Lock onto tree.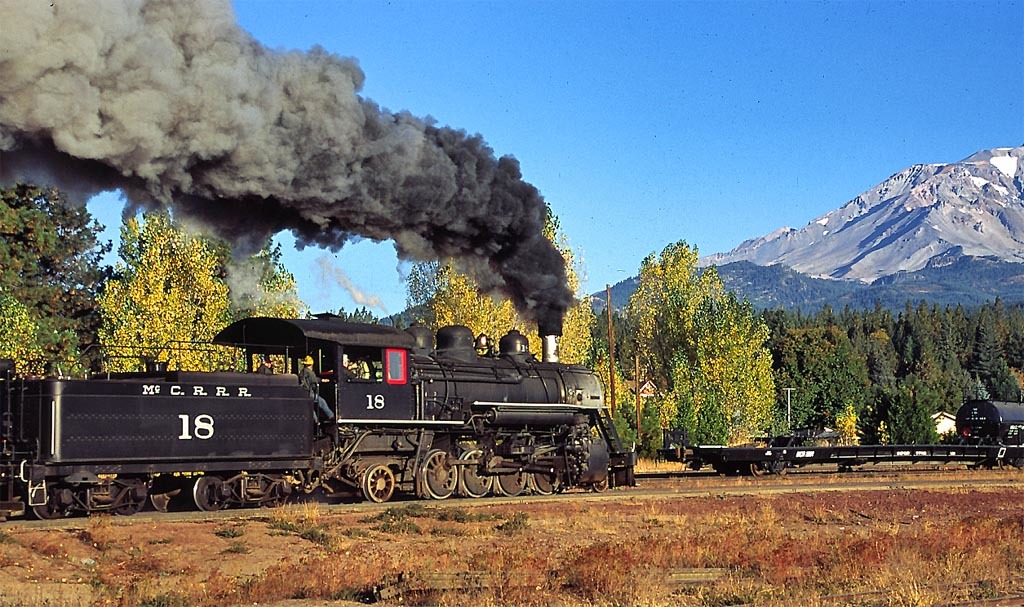
Locked: crop(404, 184, 592, 375).
